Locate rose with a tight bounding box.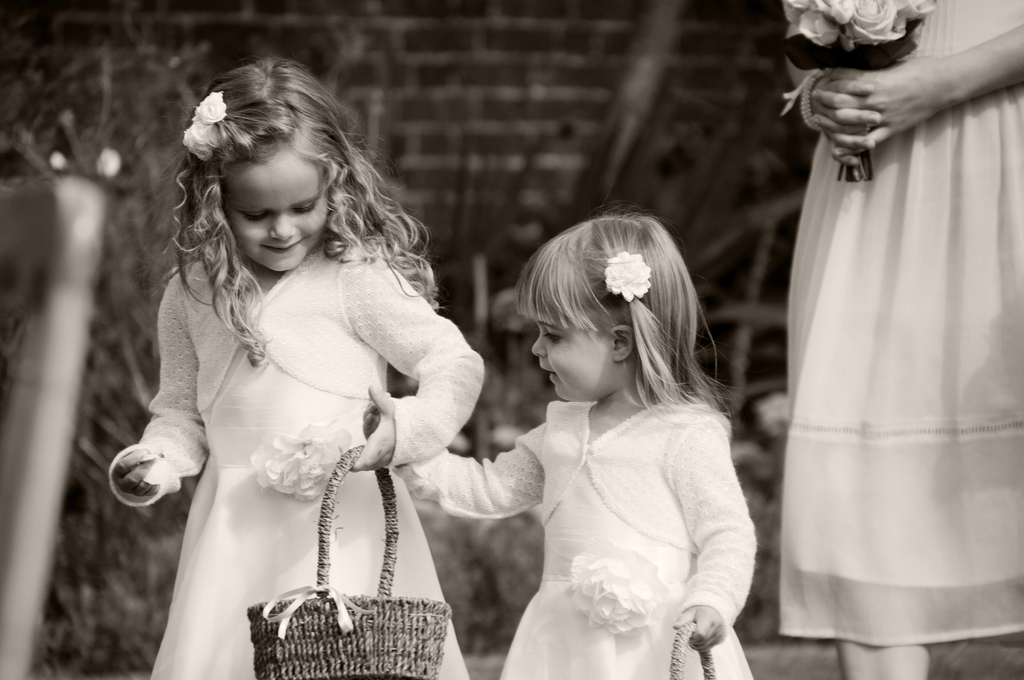
bbox=[604, 251, 649, 302].
